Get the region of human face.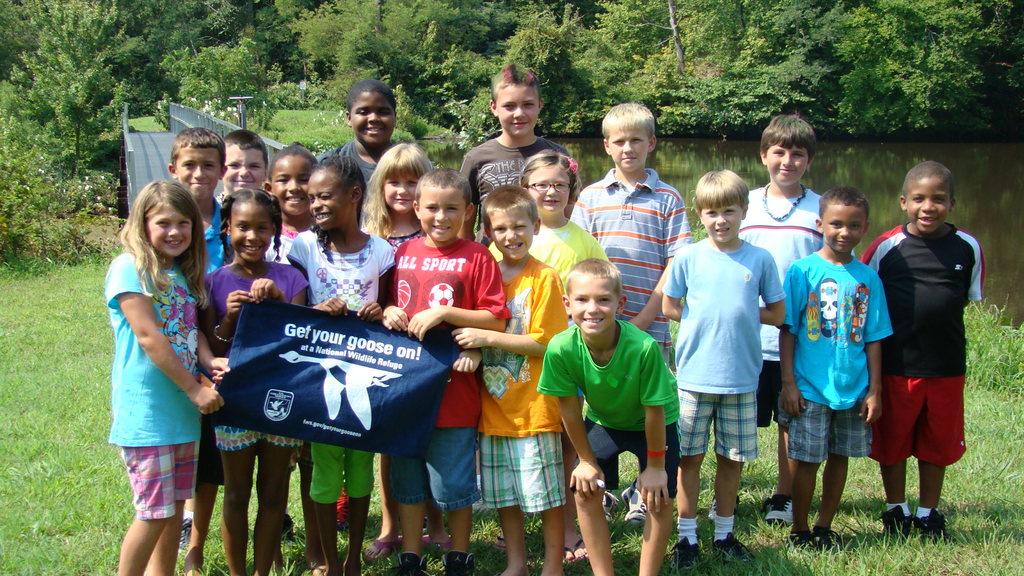
box(228, 202, 272, 263).
